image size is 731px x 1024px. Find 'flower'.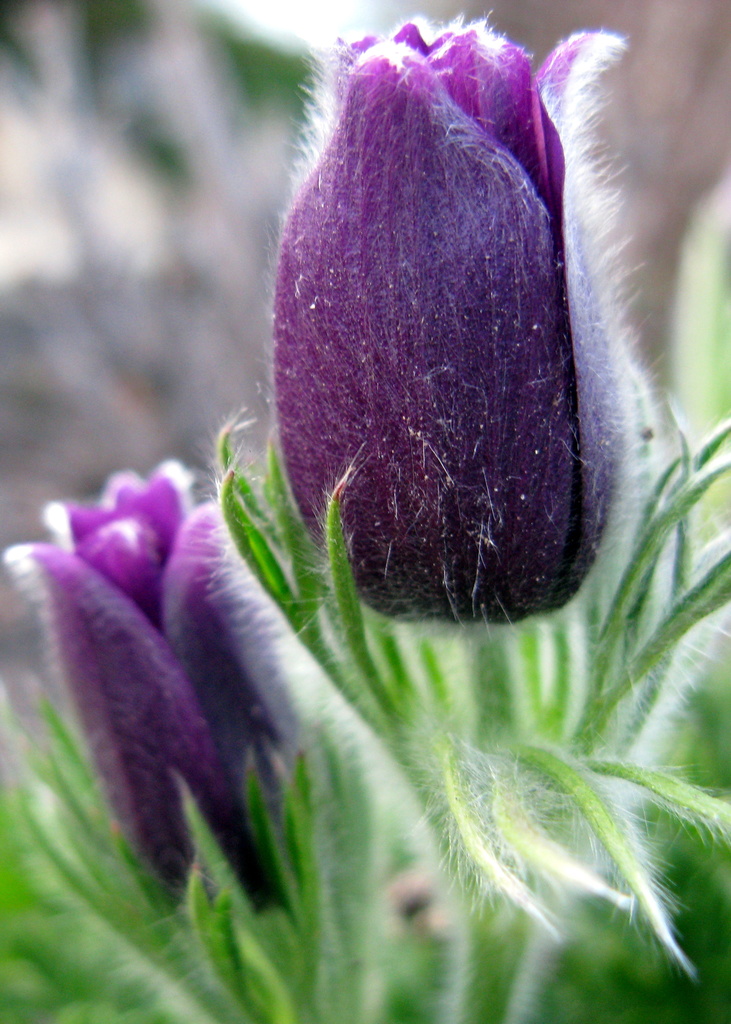
<region>190, 0, 668, 689</region>.
